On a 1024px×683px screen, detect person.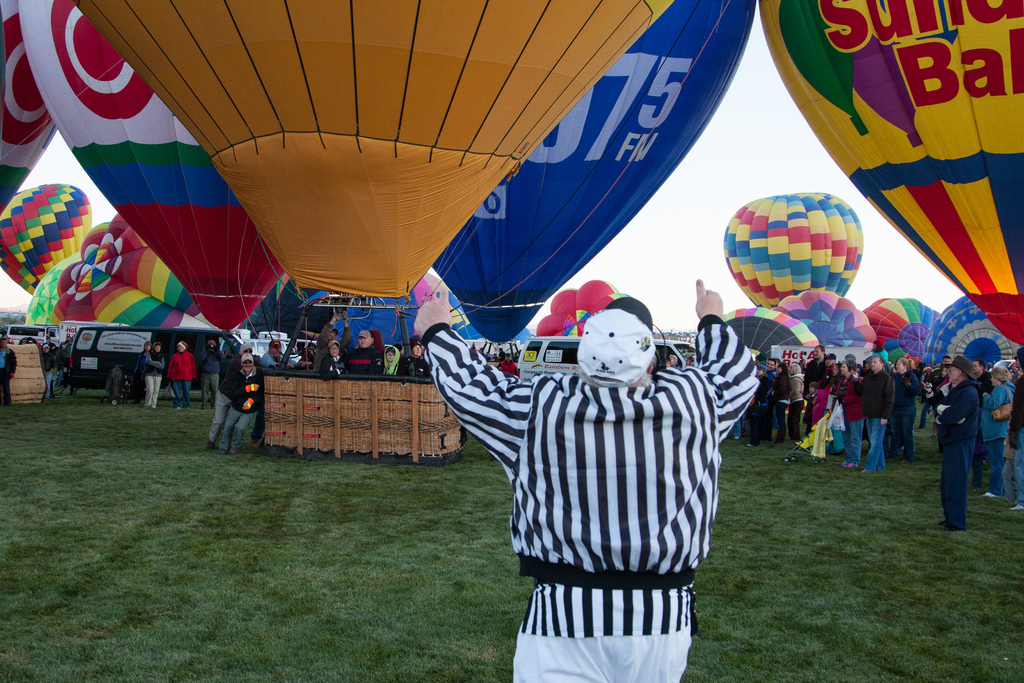
(129,341,154,402).
